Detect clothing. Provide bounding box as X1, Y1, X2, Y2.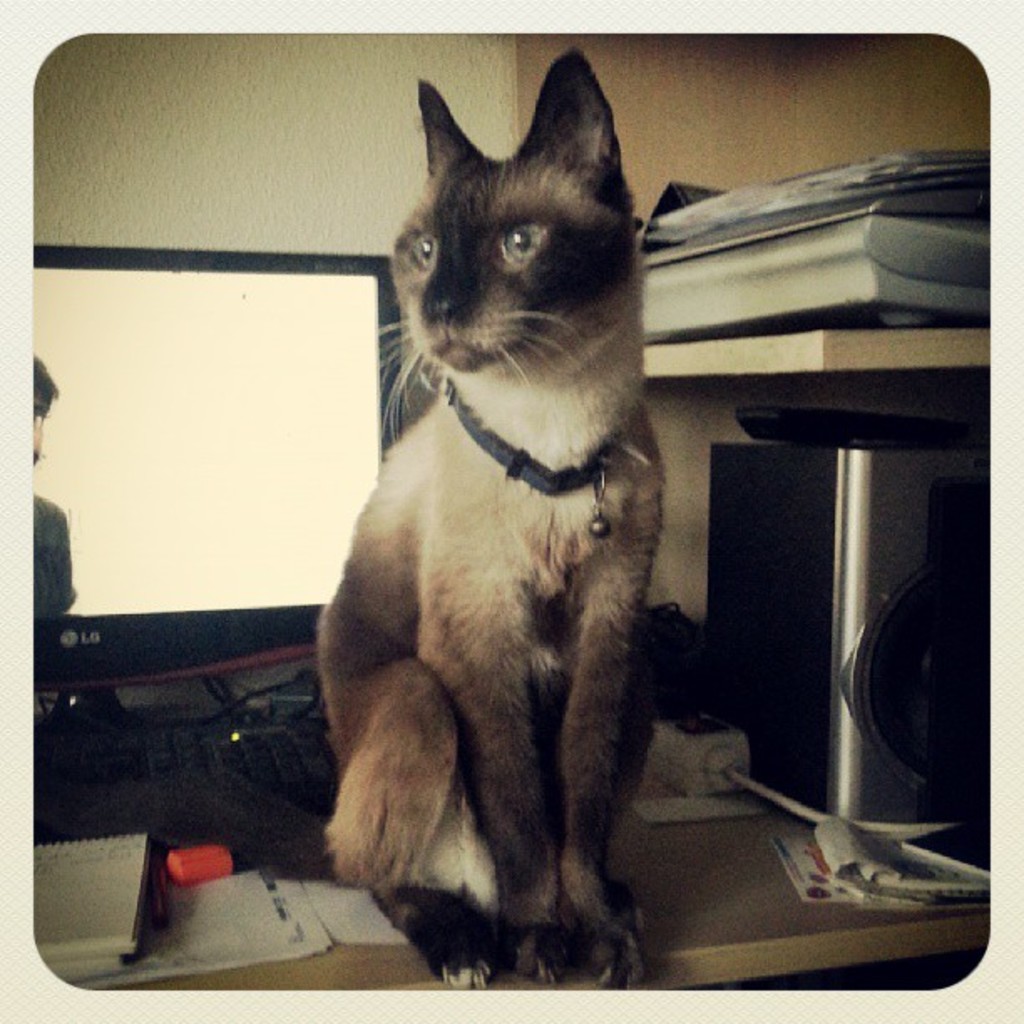
33, 495, 82, 714.
